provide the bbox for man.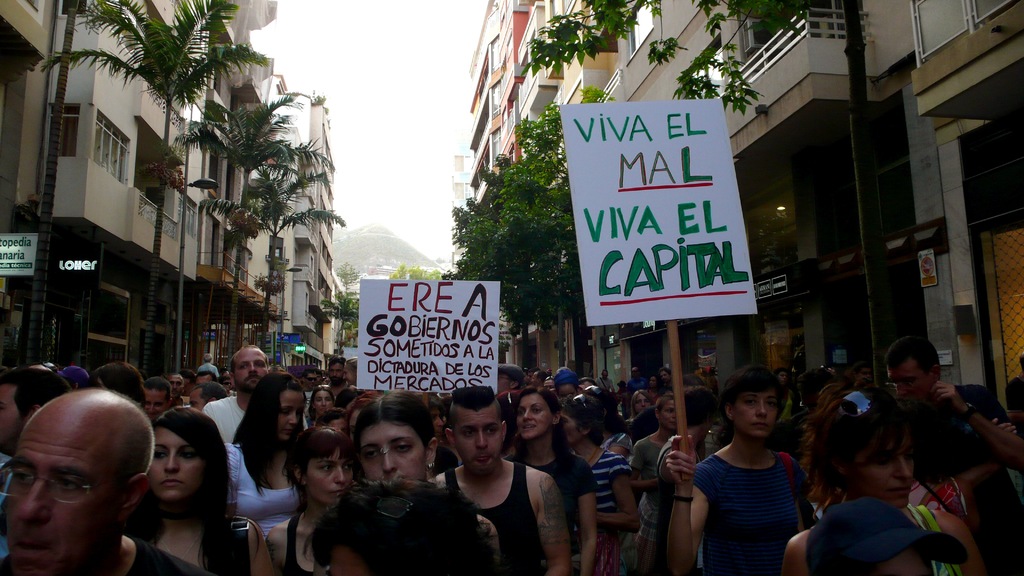
left=188, top=385, right=227, bottom=410.
